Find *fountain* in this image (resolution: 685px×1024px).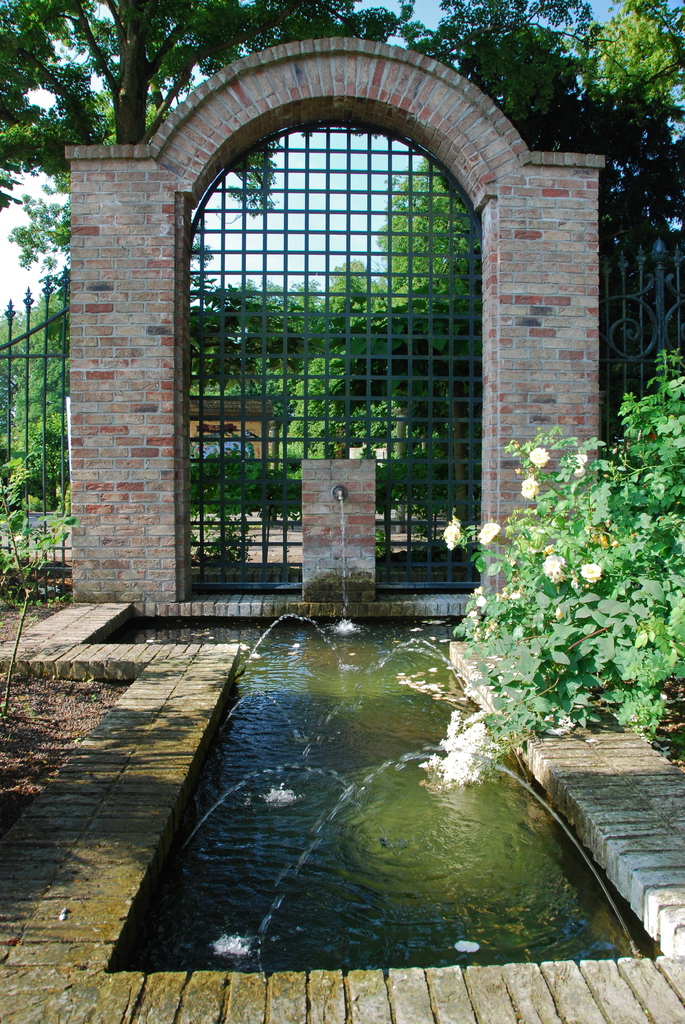
crop(67, 404, 624, 983).
